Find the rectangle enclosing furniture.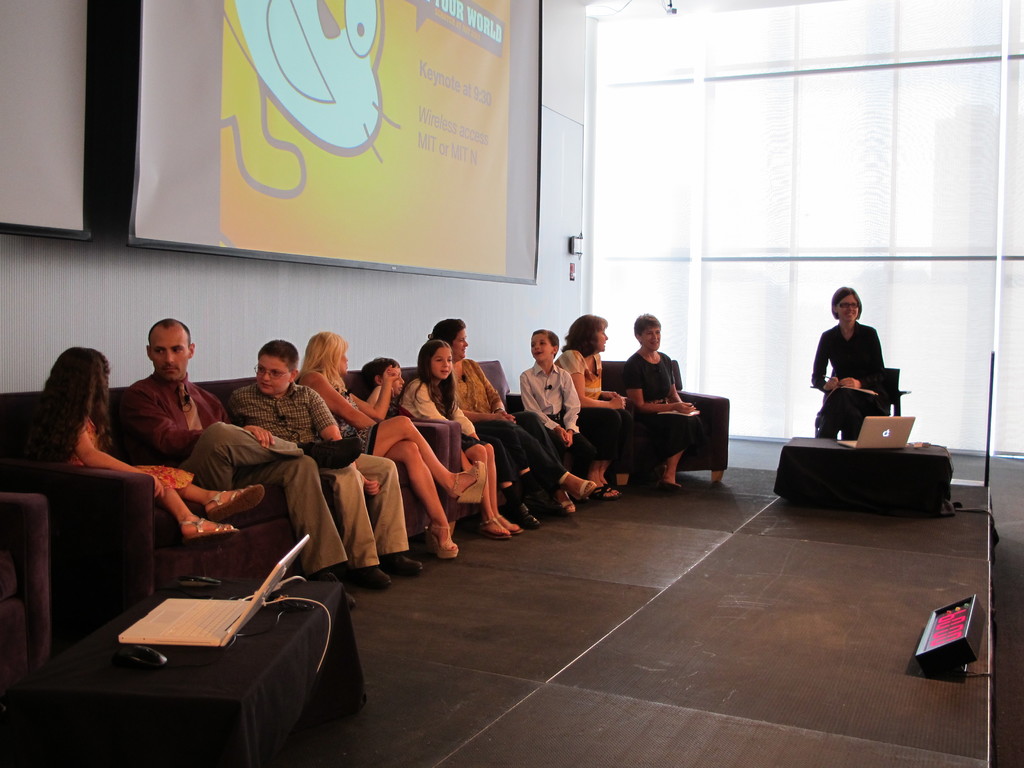
pyautogui.locateOnScreen(38, 585, 371, 767).
